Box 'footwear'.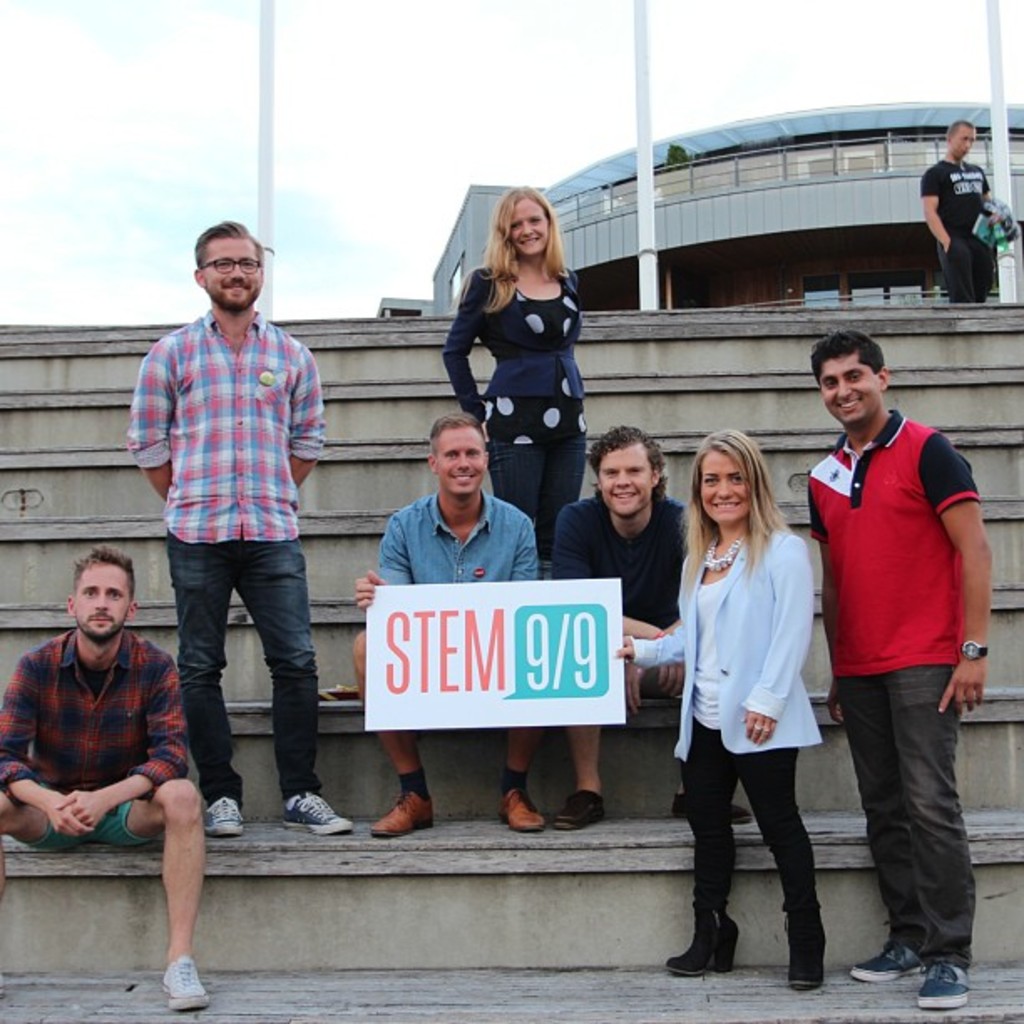
locate(500, 780, 544, 832).
